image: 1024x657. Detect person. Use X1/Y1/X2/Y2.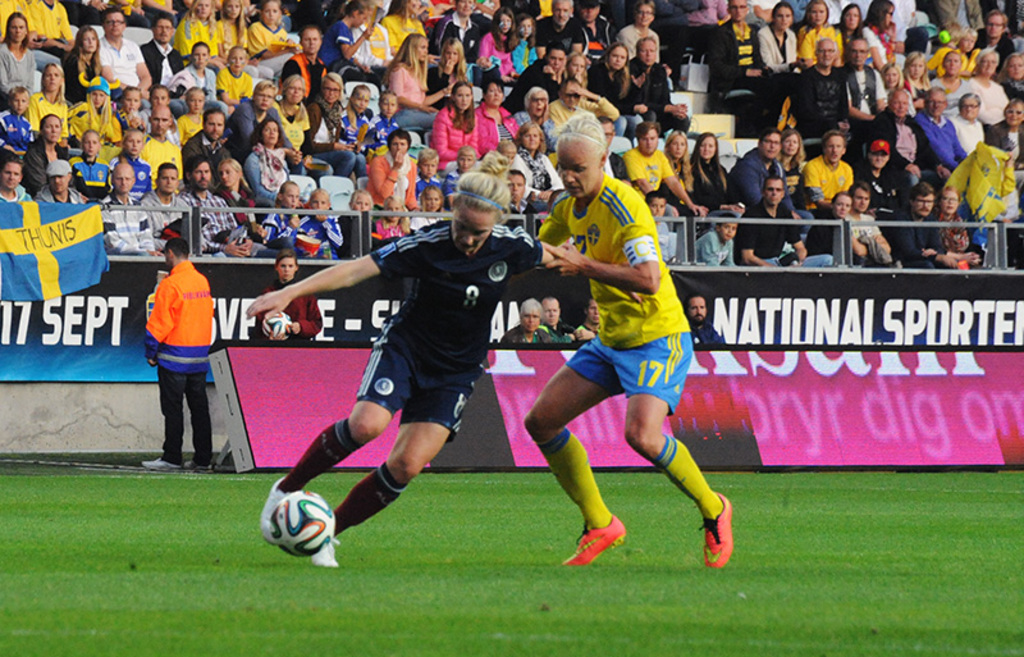
174/79/214/138.
